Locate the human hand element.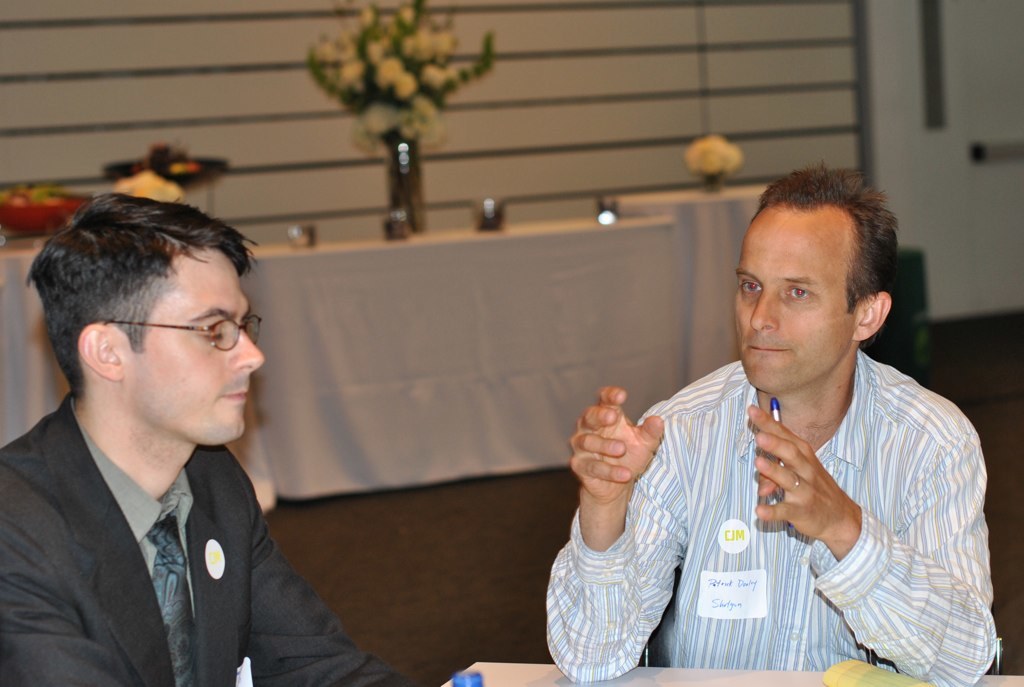
Element bbox: [x1=745, y1=404, x2=847, y2=538].
